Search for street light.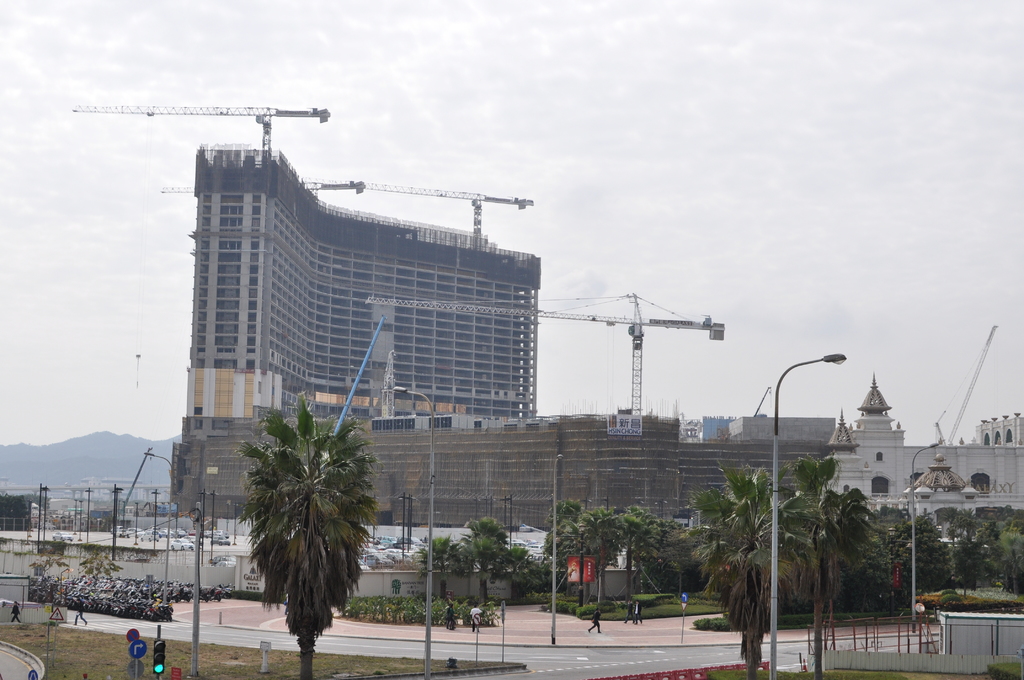
Found at <region>114, 482, 122, 557</region>.
